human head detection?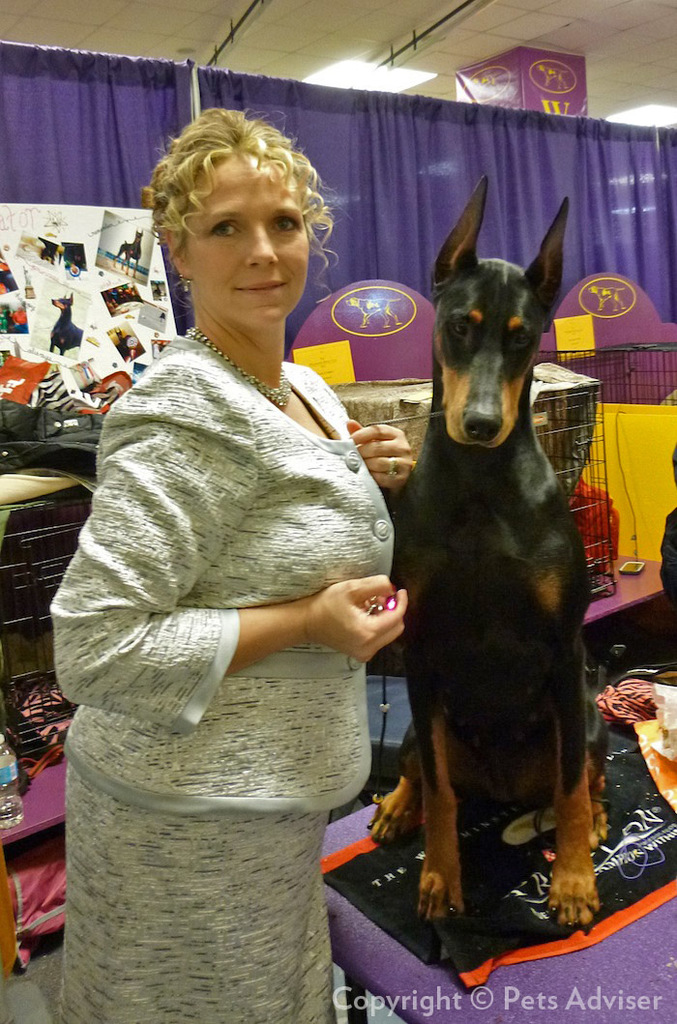
146,98,343,322
